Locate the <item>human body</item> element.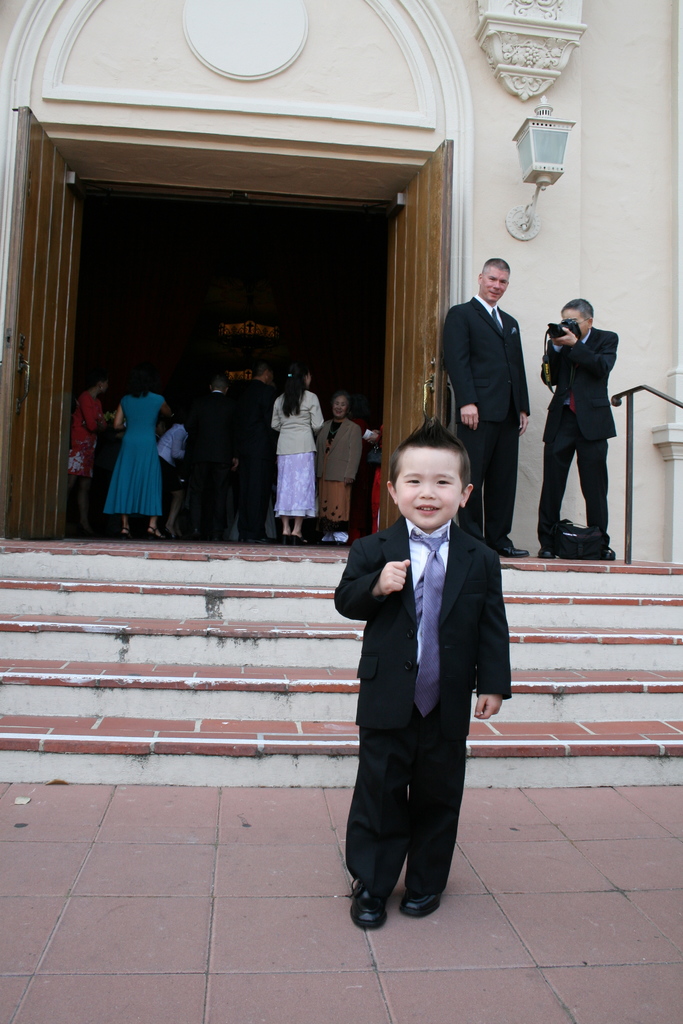
Element bbox: <bbox>539, 335, 639, 564</bbox>.
